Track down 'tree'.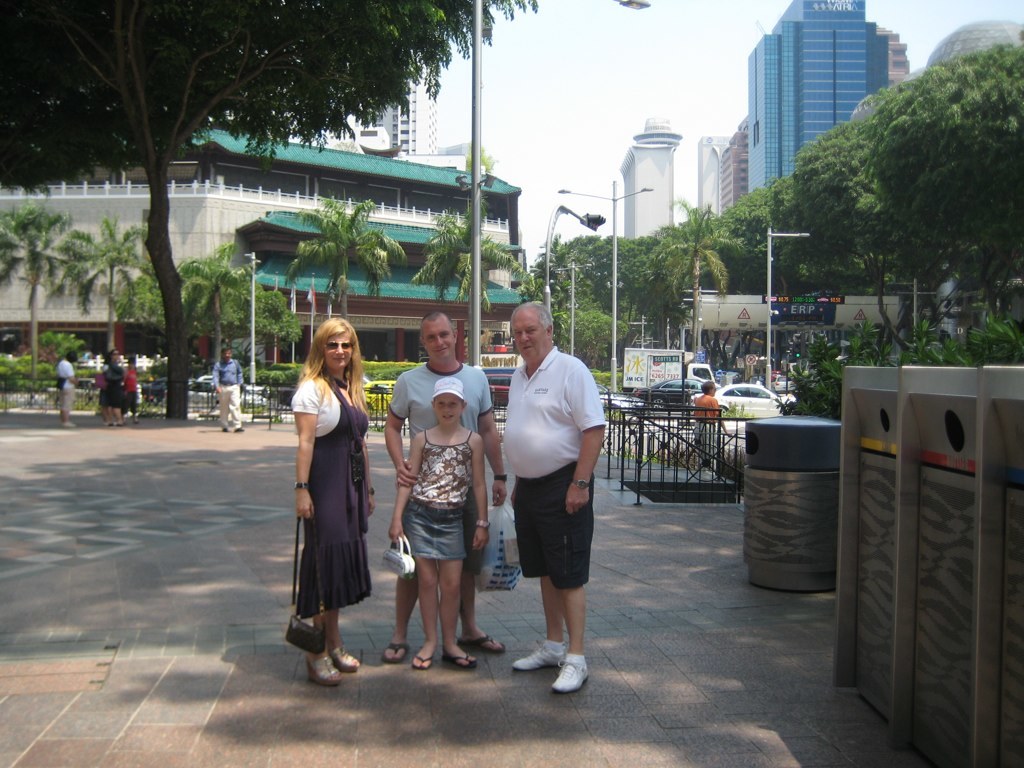
Tracked to crop(412, 211, 533, 363).
